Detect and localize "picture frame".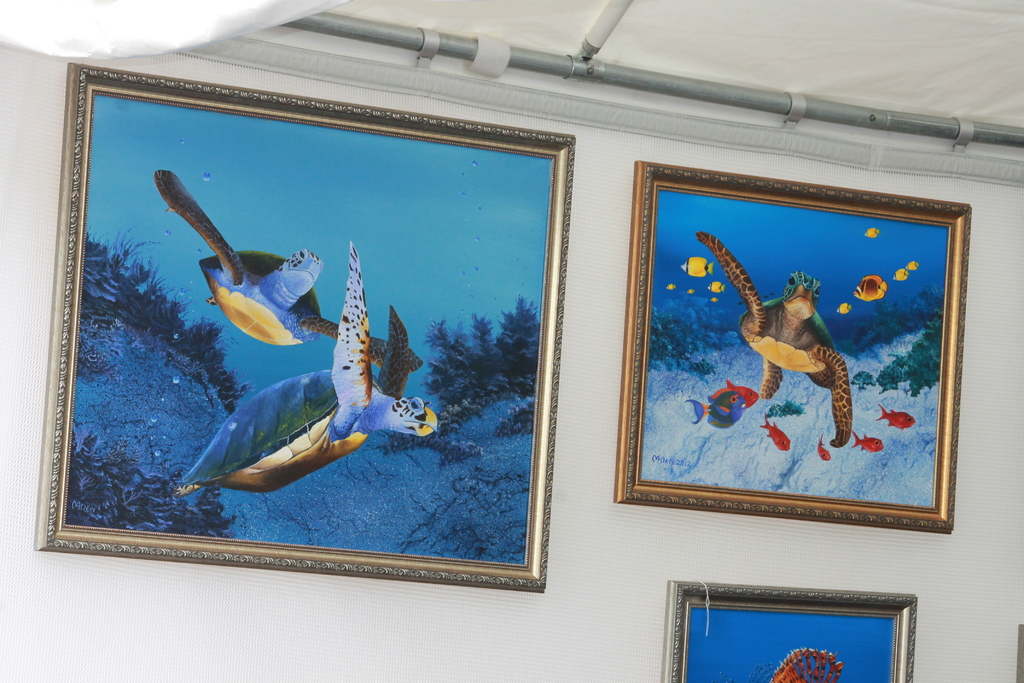
Localized at 660 582 920 682.
